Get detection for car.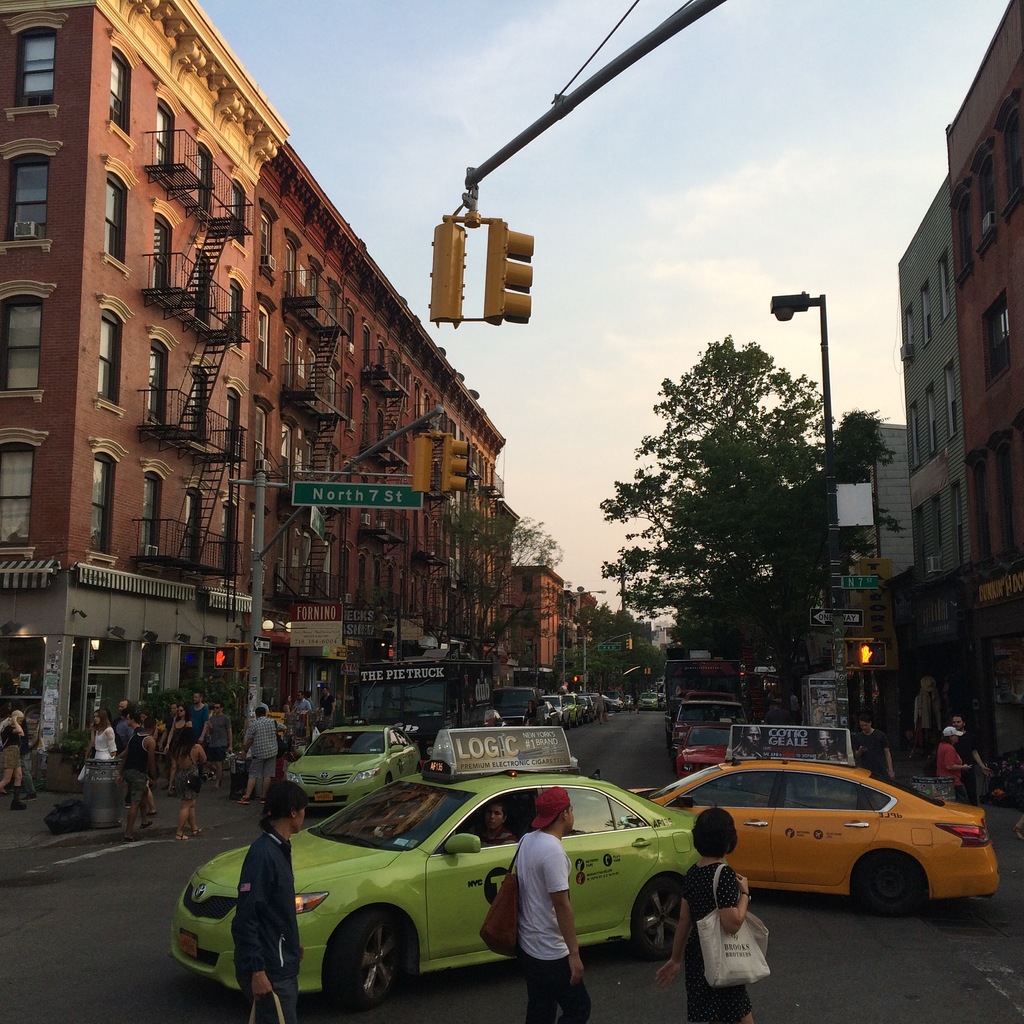
Detection: 554 691 570 719.
